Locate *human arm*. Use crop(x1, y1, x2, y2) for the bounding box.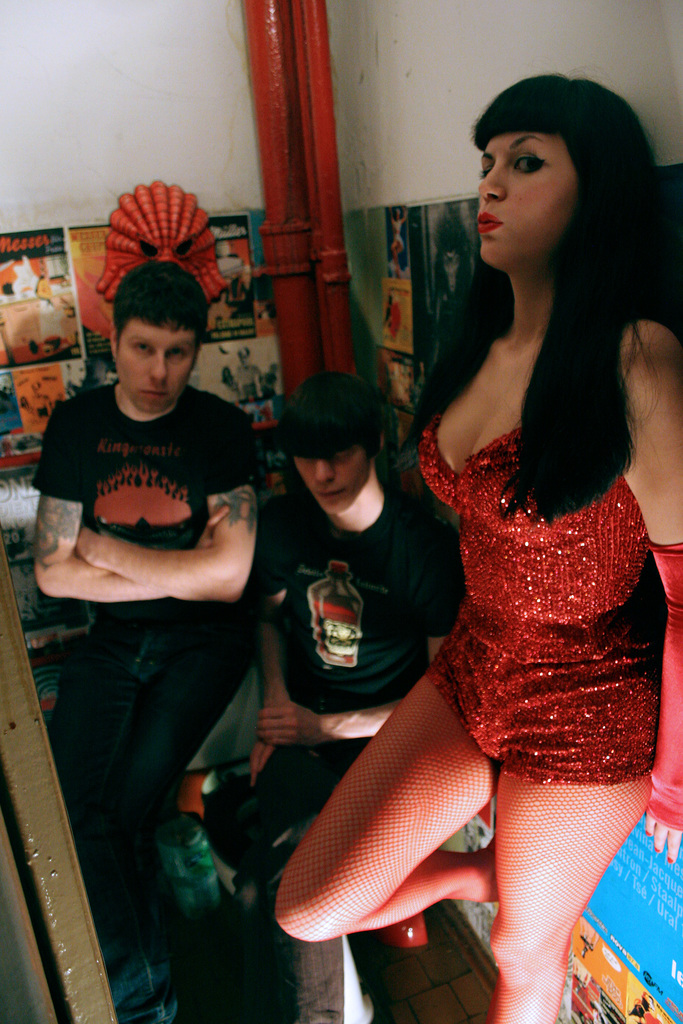
crop(247, 517, 466, 750).
